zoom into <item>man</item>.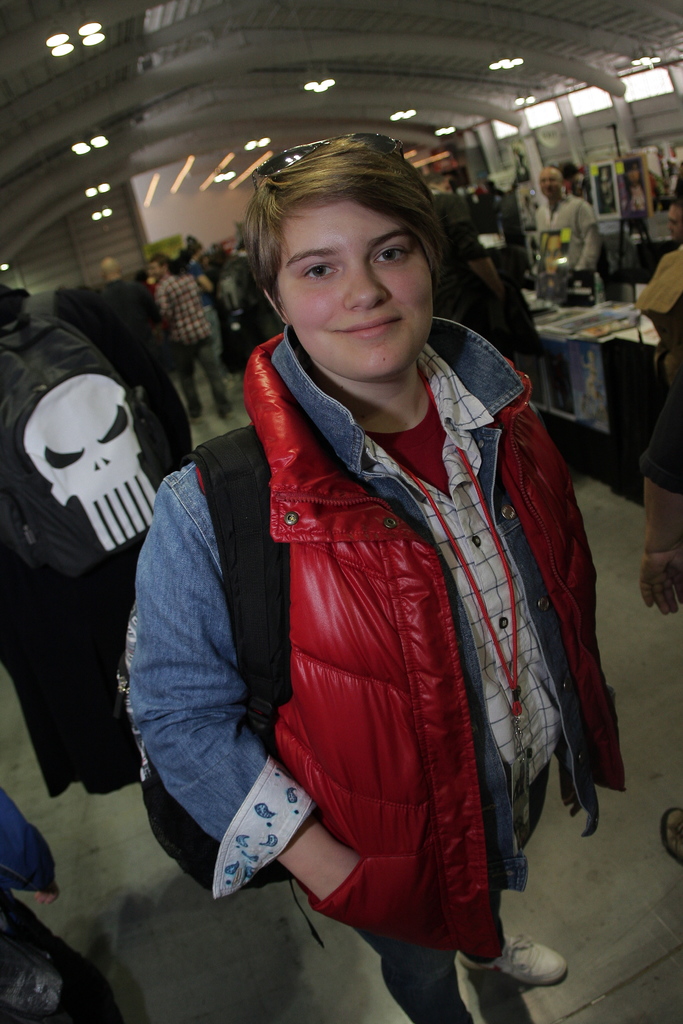
Zoom target: (427,190,534,356).
